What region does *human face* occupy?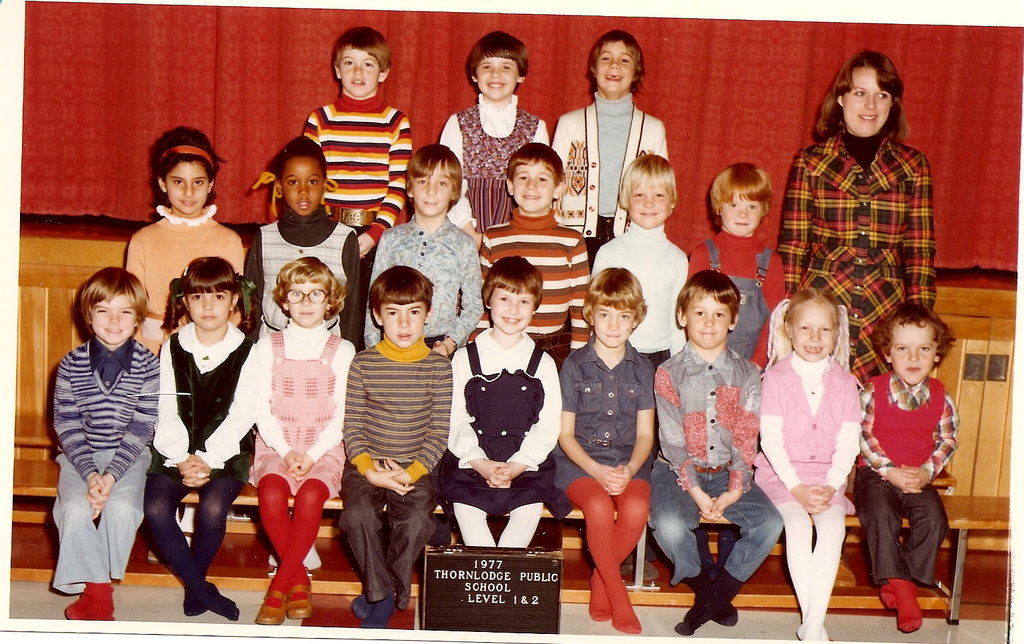
pyautogui.locateOnScreen(490, 285, 530, 335).
